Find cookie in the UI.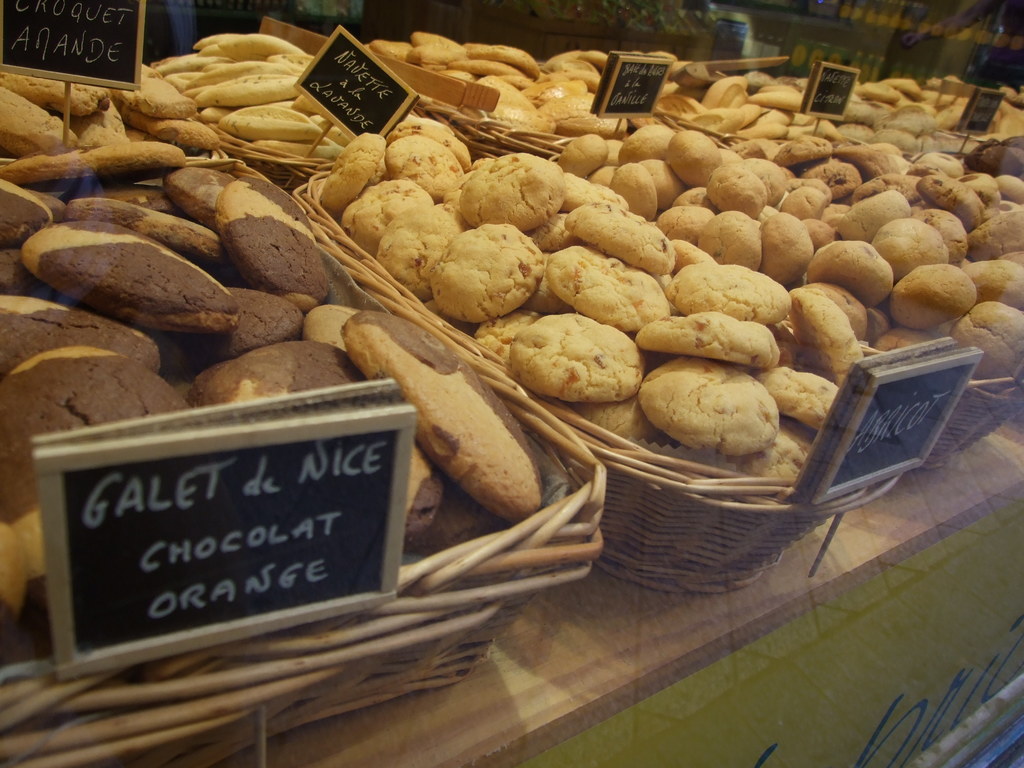
UI element at (left=161, top=164, right=230, bottom=228).
